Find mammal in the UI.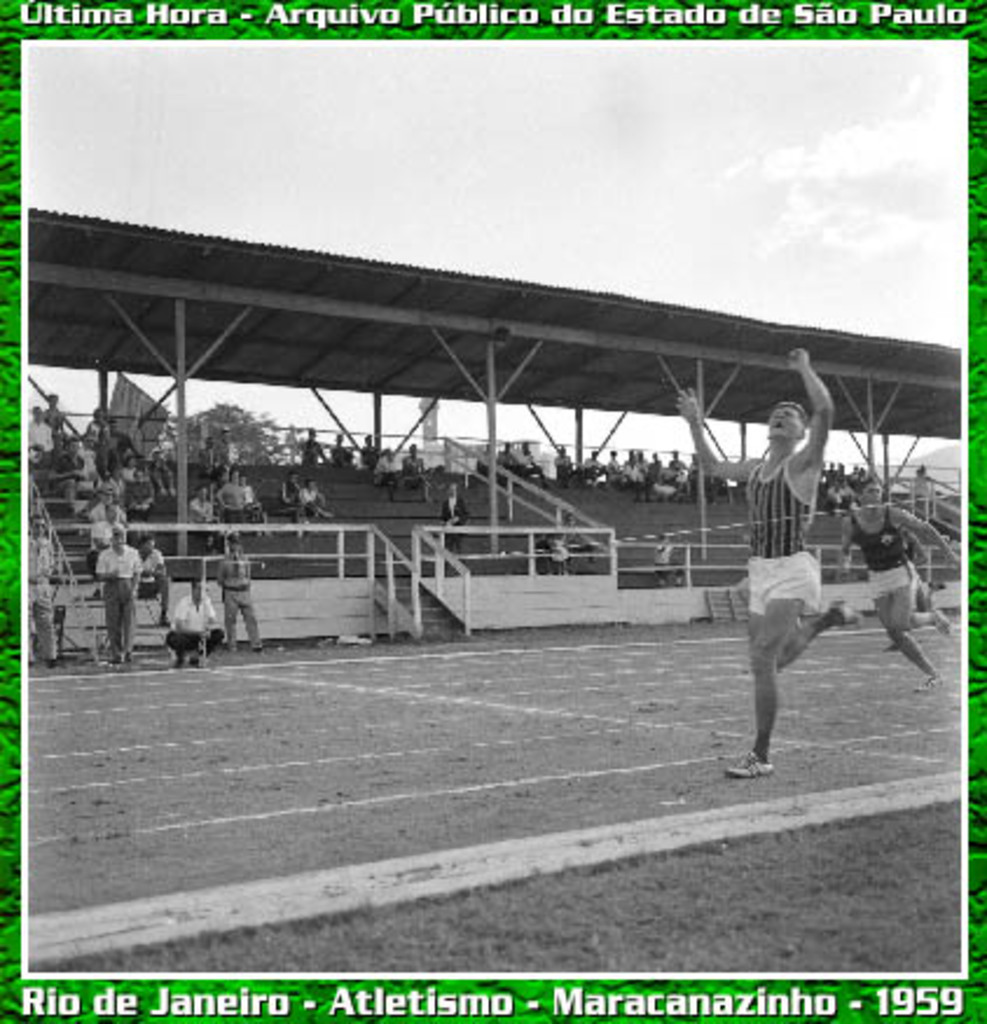
UI element at crop(559, 505, 599, 554).
